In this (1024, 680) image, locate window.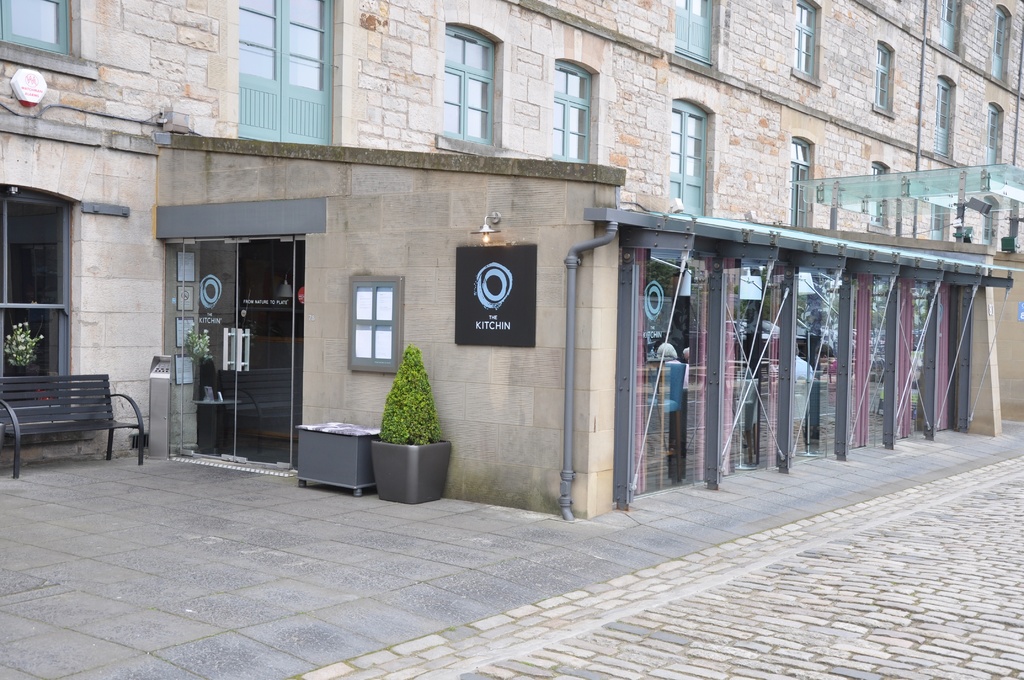
Bounding box: (867,39,899,119).
